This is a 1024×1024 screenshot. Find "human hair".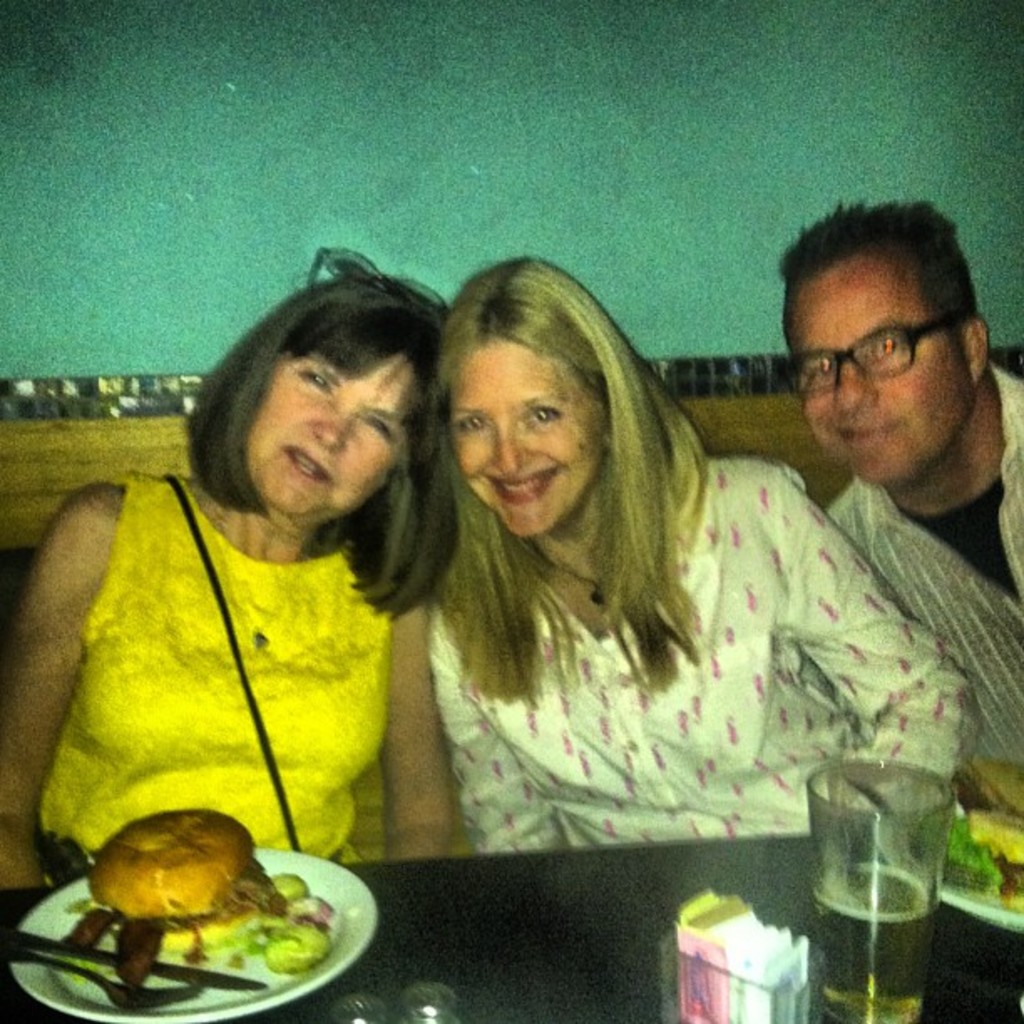
Bounding box: box=[770, 197, 982, 345].
